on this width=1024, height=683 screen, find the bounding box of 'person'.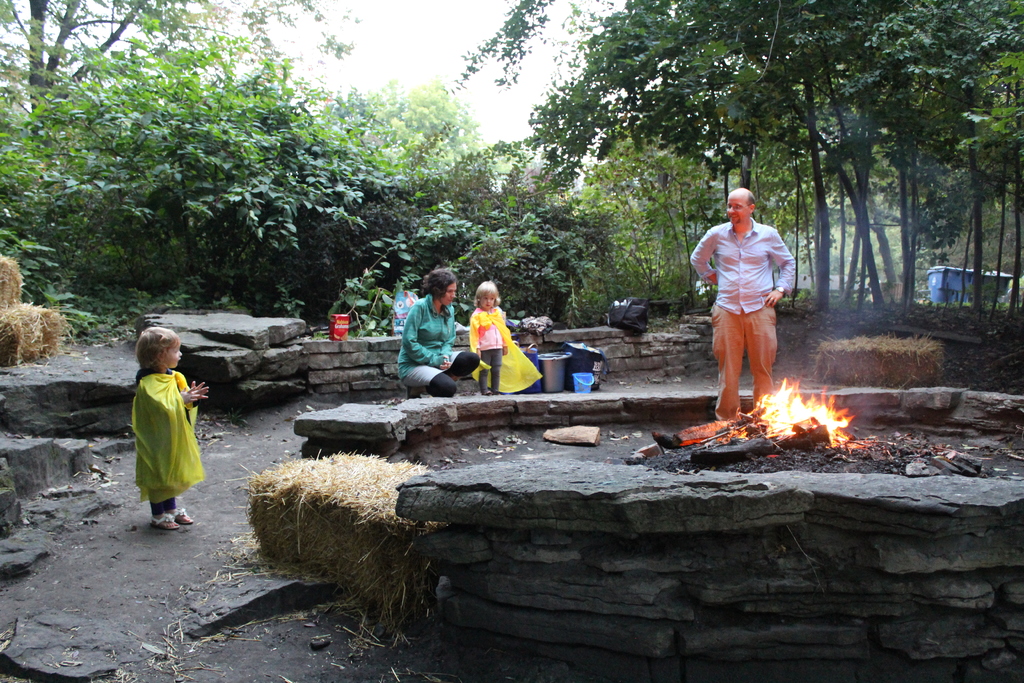
Bounding box: (left=692, top=184, right=794, bottom=424).
